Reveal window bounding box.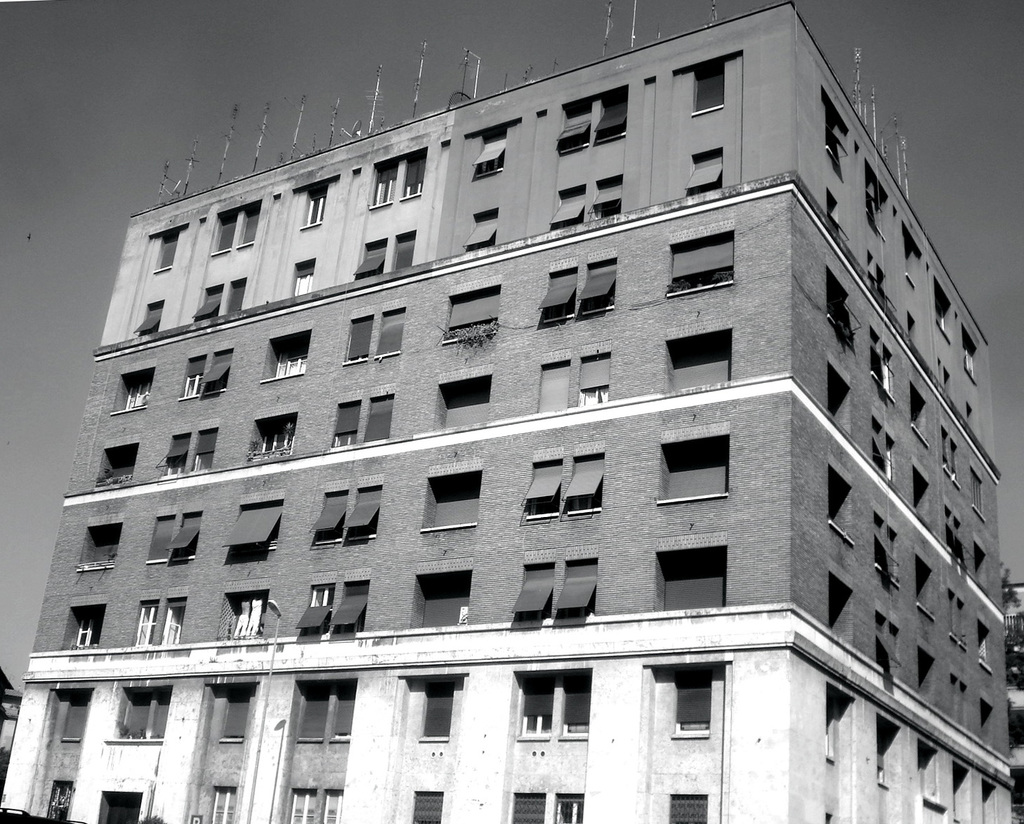
Revealed: 407 790 440 823.
